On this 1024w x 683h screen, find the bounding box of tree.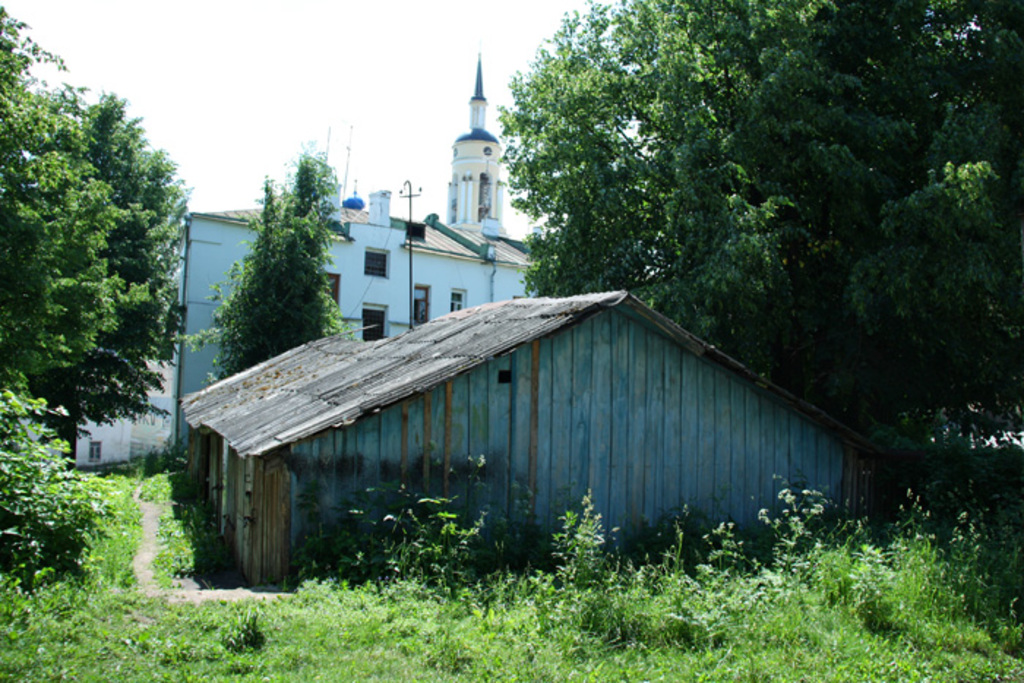
Bounding box: crop(0, 0, 180, 472).
